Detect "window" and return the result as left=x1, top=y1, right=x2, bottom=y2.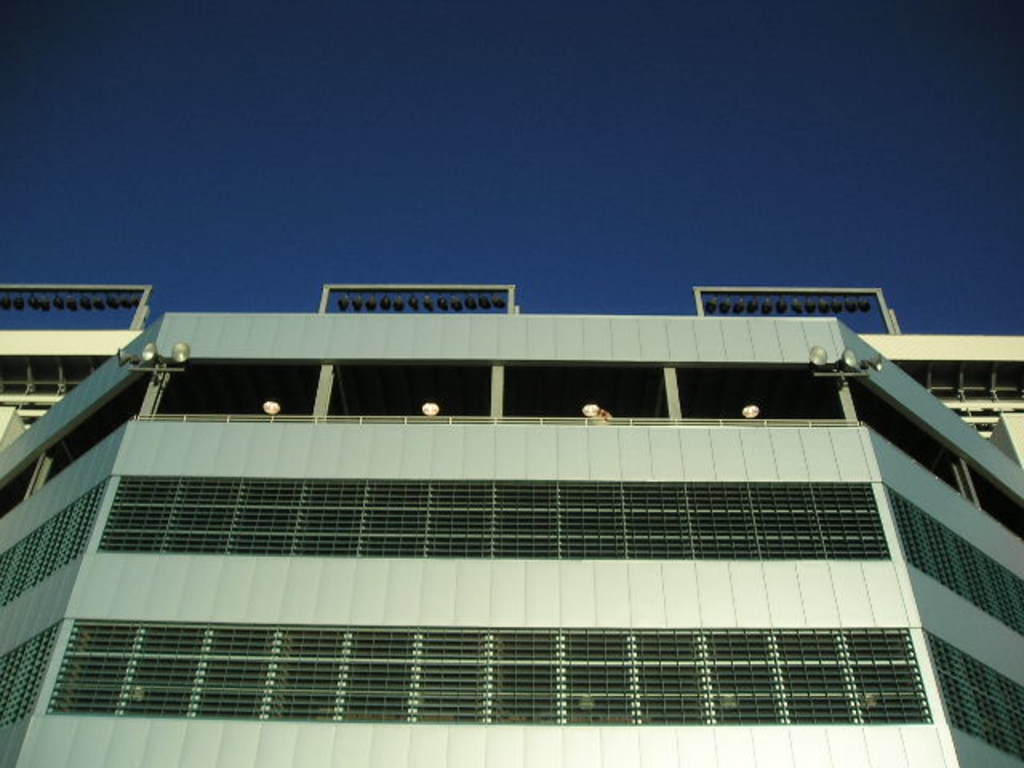
left=0, top=480, right=102, bottom=605.
